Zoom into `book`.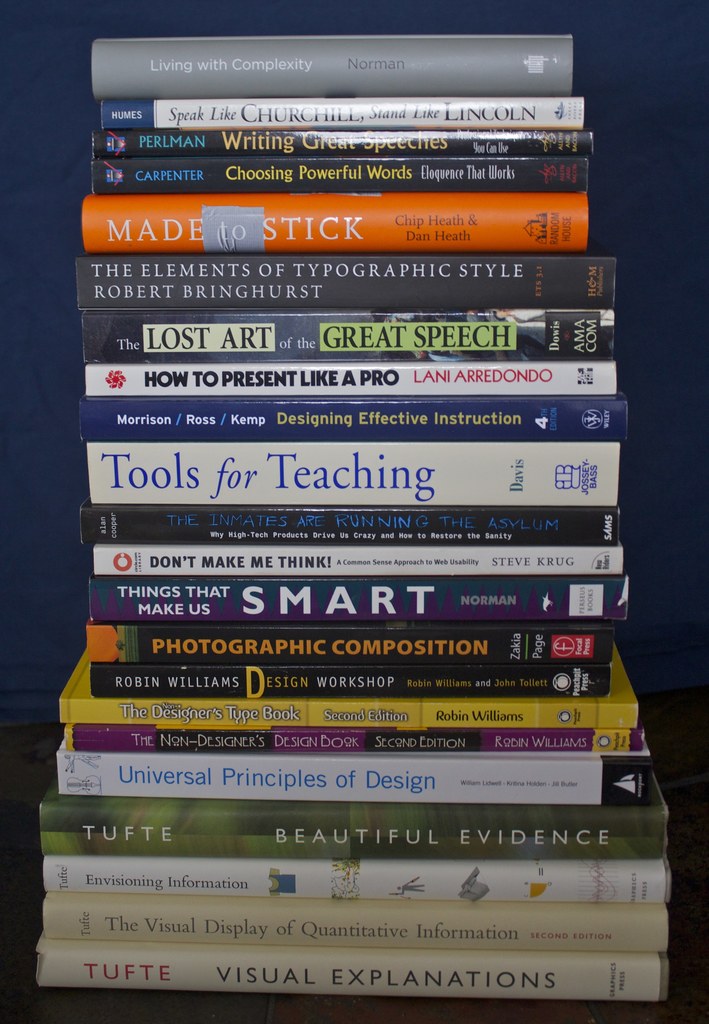
Zoom target: rect(77, 506, 637, 545).
